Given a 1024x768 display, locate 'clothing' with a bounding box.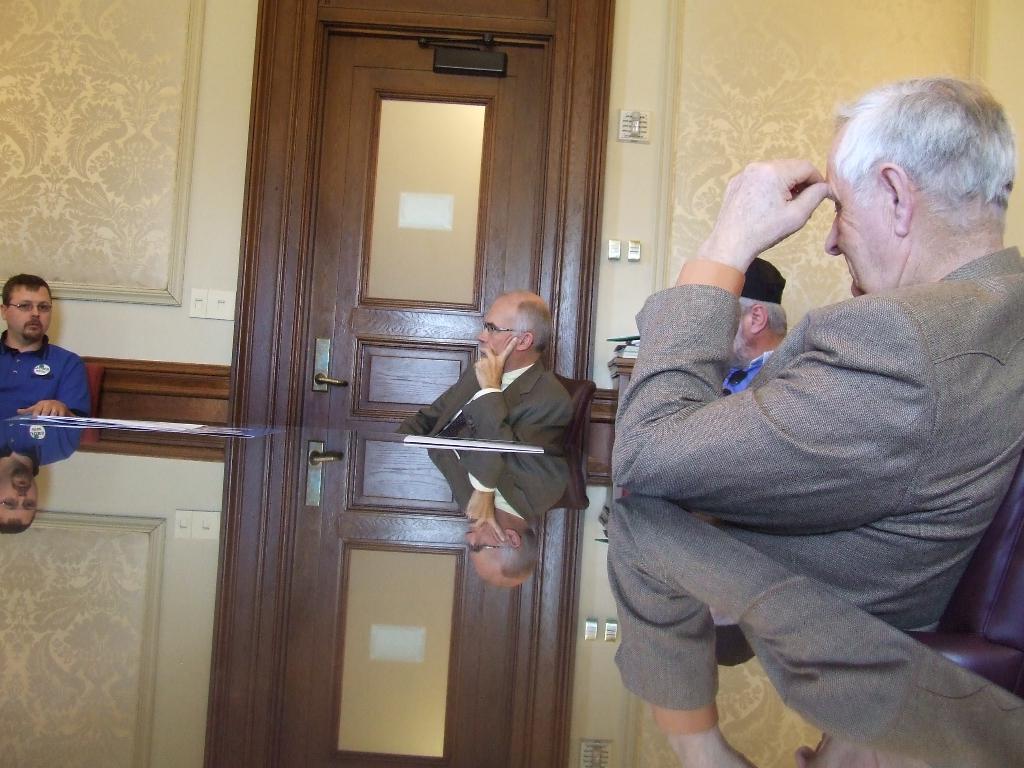
Located: BBox(383, 362, 576, 451).
